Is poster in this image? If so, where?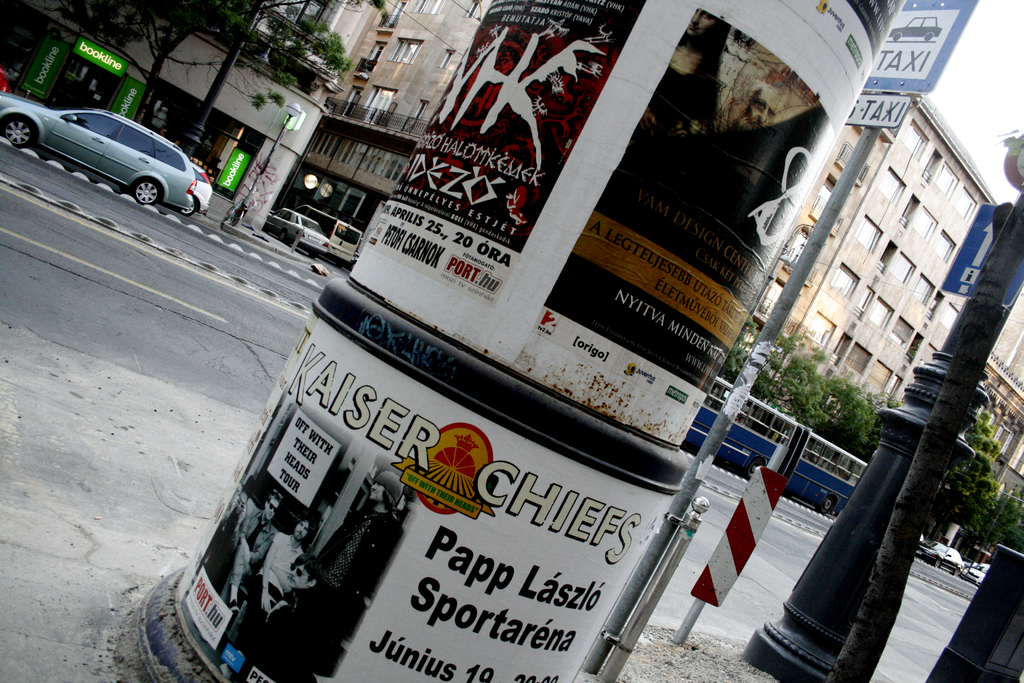
Yes, at 364 0 648 301.
